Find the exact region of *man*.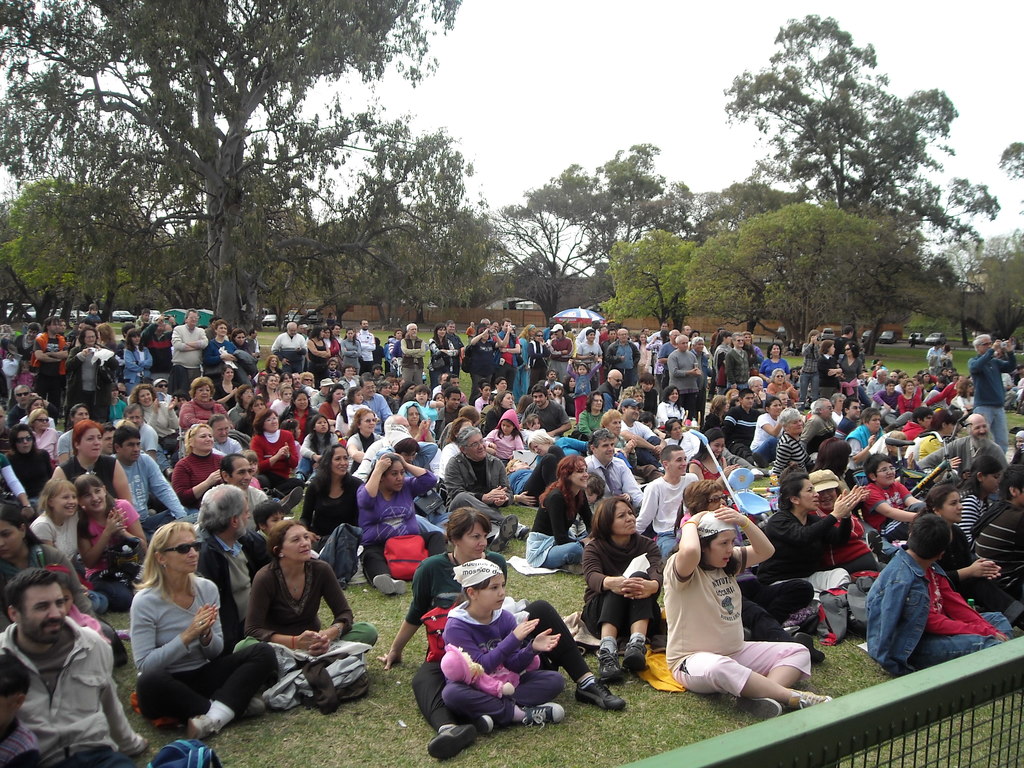
Exact region: <region>507, 381, 573, 432</region>.
